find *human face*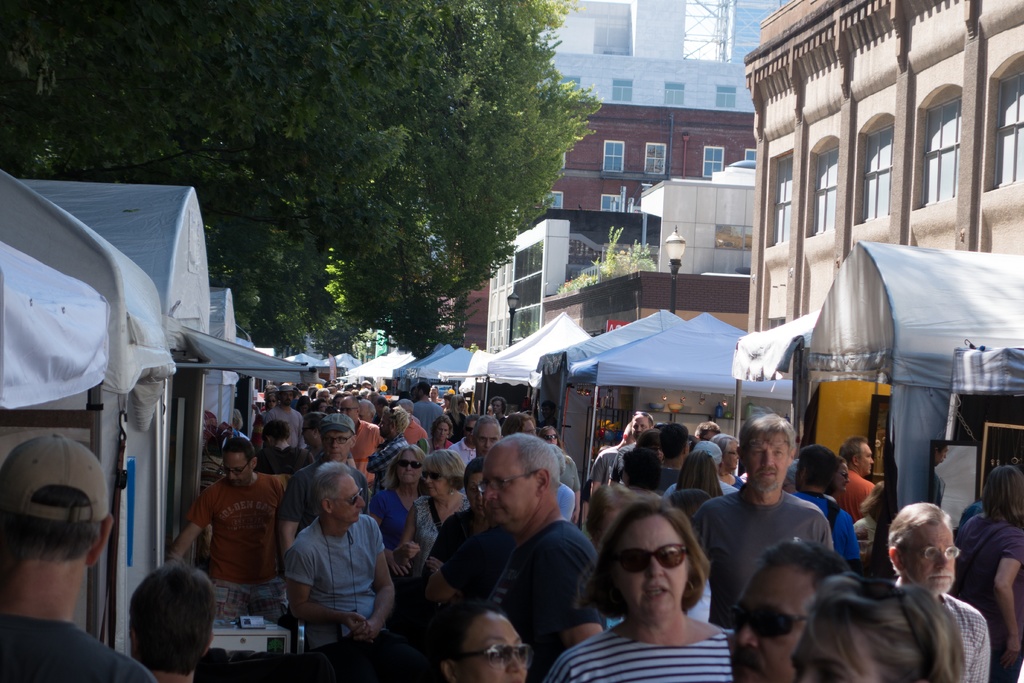
x1=321, y1=390, x2=328, y2=398
